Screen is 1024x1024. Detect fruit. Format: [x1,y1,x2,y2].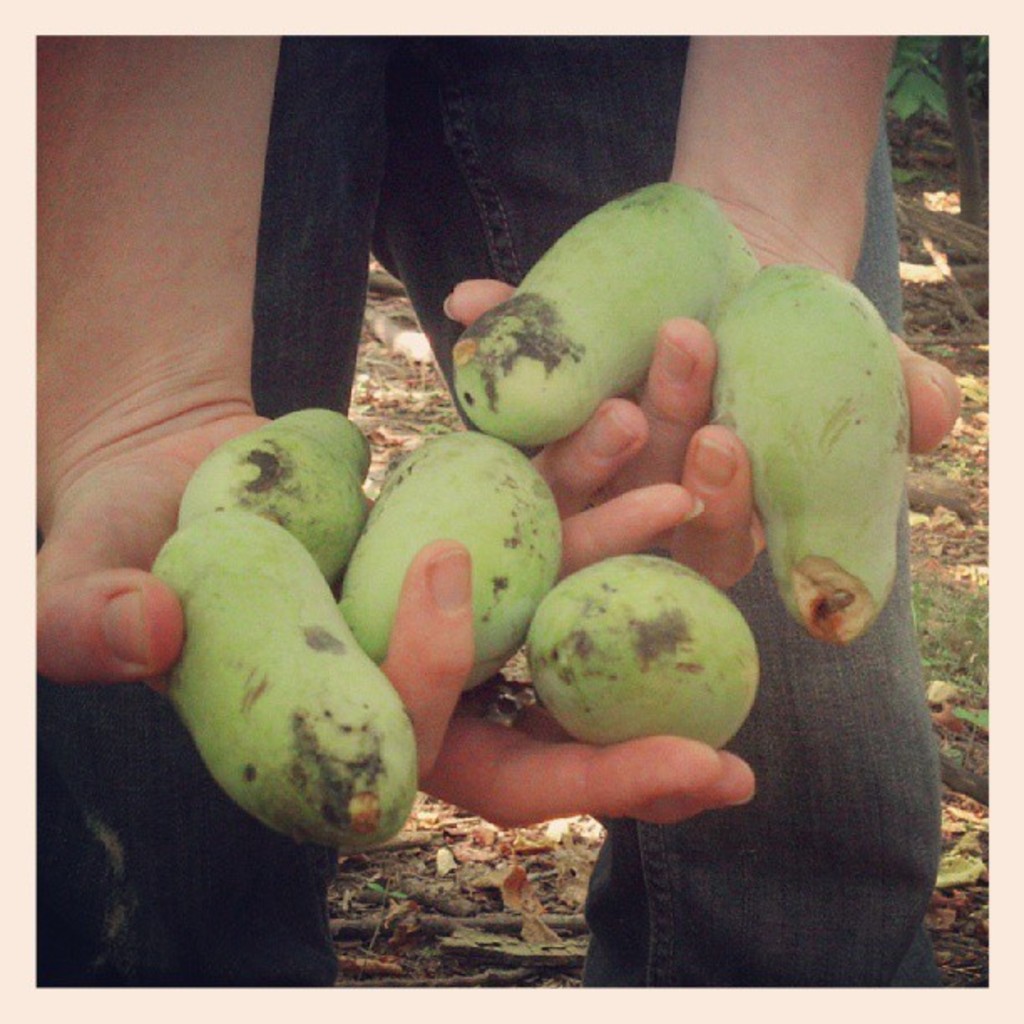
[438,176,771,460].
